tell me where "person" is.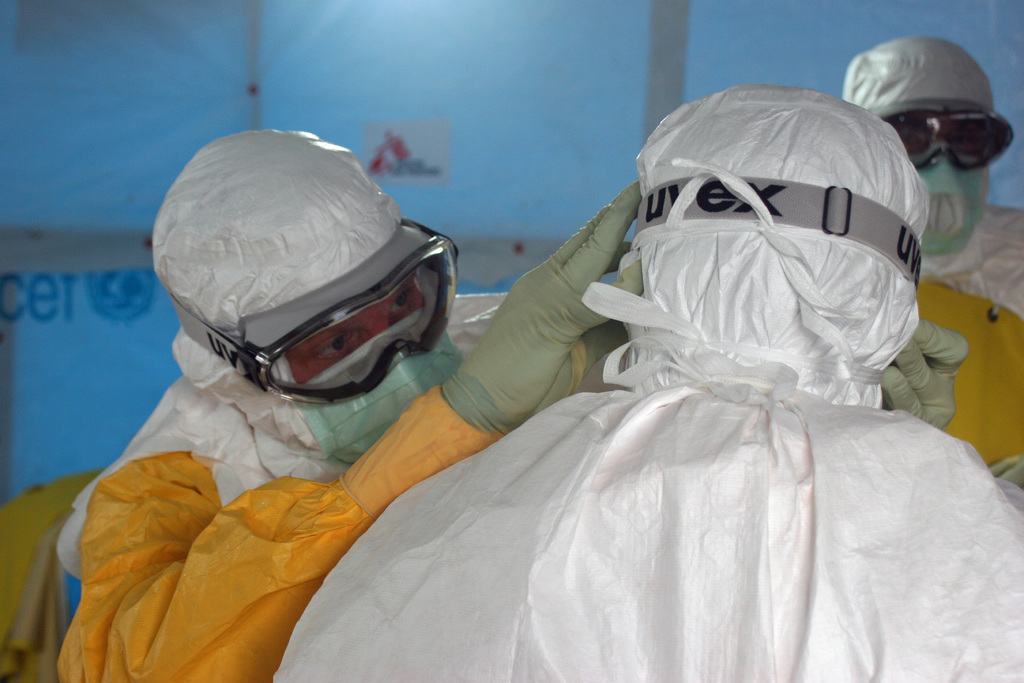
"person" is at x1=51, y1=123, x2=643, y2=682.
